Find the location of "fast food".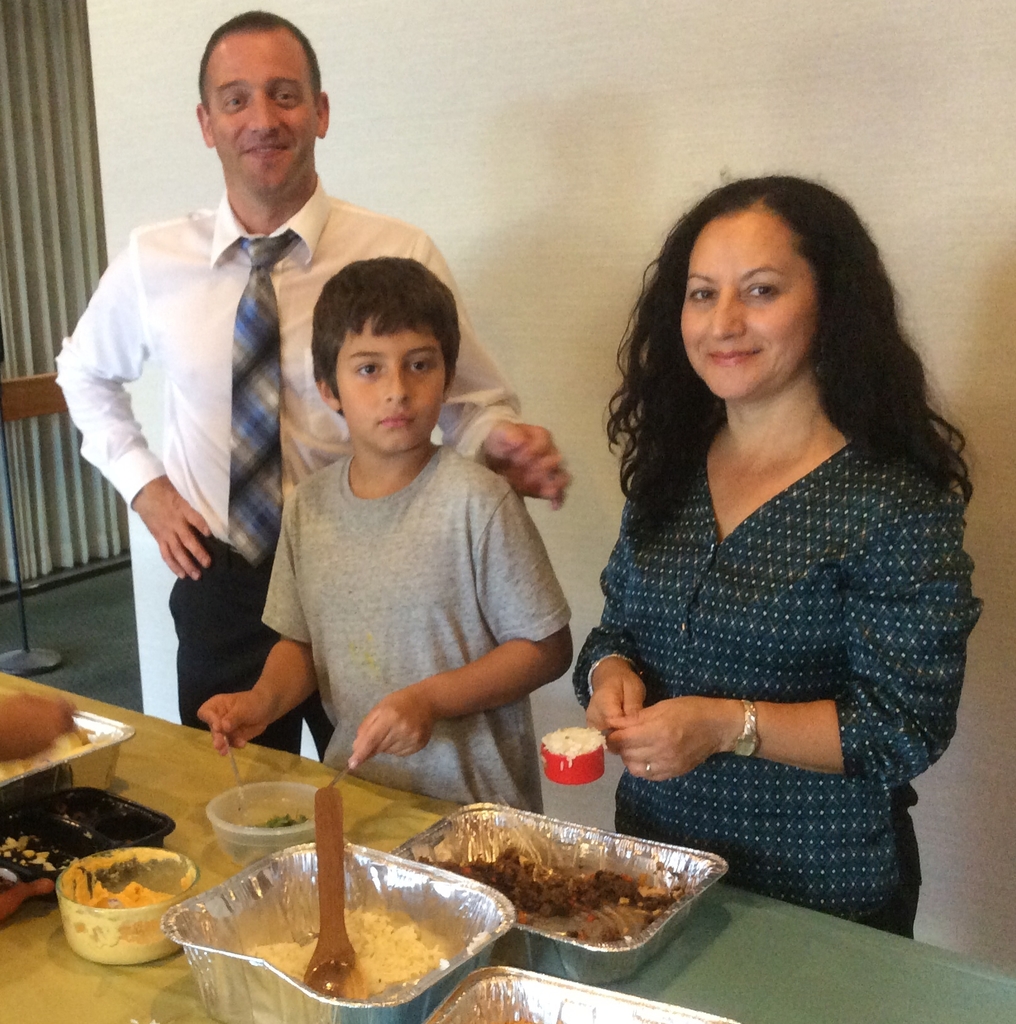
Location: 0, 692, 79, 769.
